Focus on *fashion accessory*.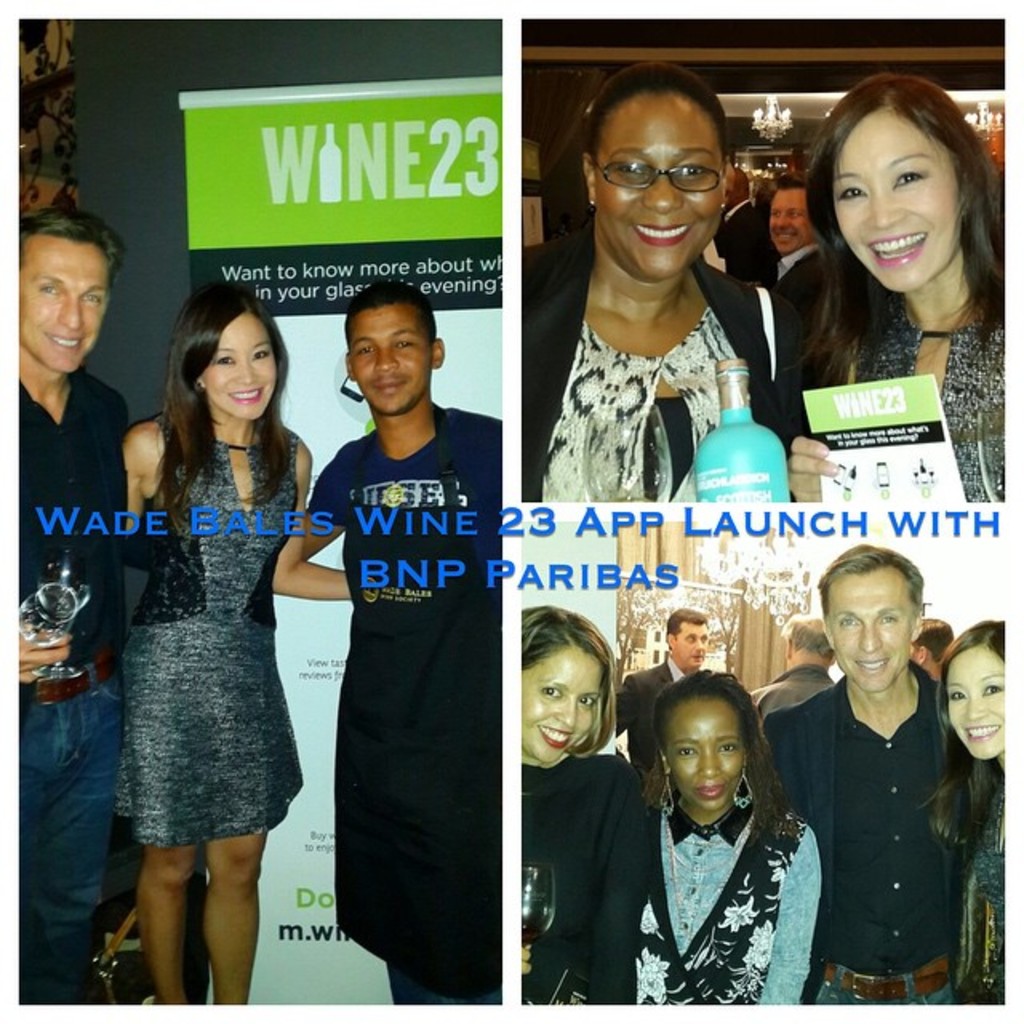
Focused at <bbox>368, 440, 440, 507</bbox>.
